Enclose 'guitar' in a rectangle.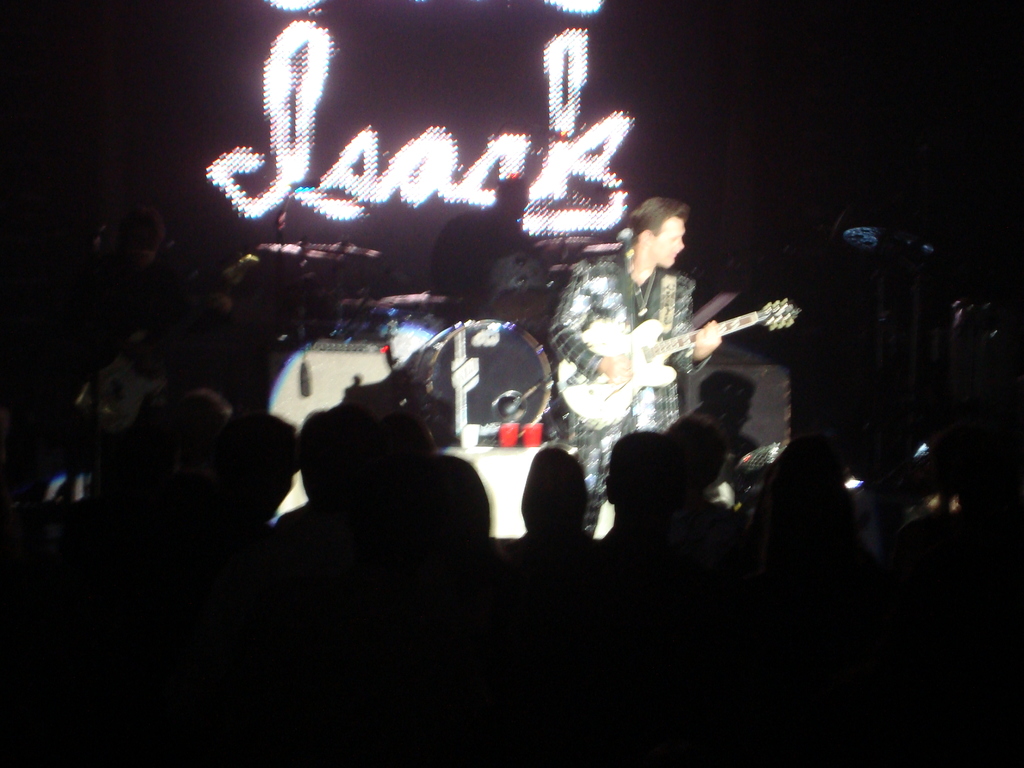
(x1=561, y1=278, x2=775, y2=429).
